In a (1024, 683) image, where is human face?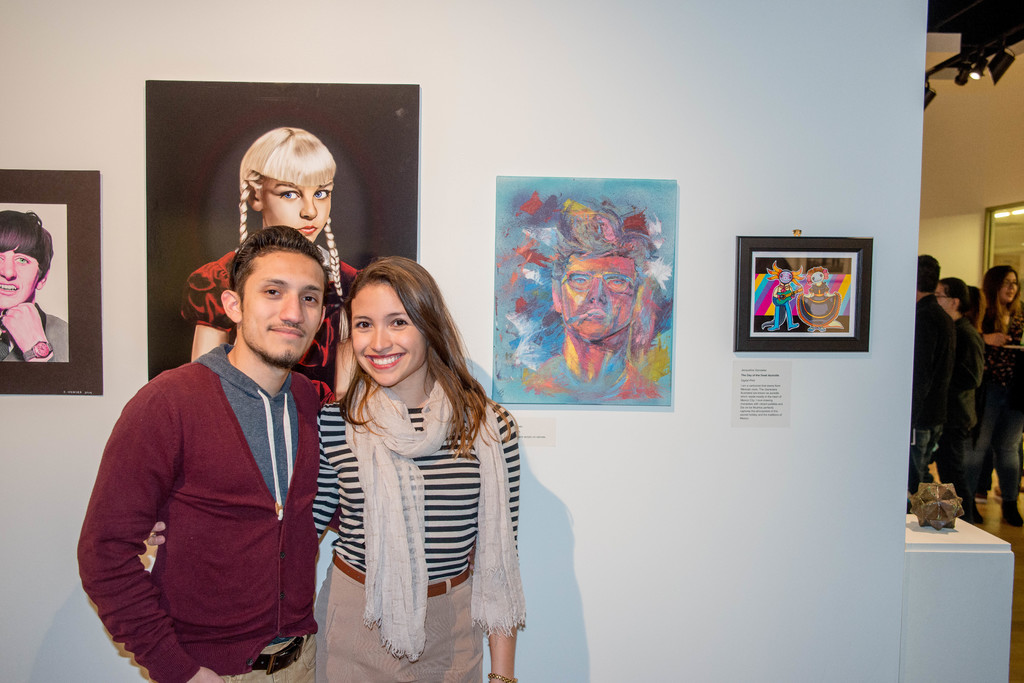
detection(262, 181, 335, 241).
